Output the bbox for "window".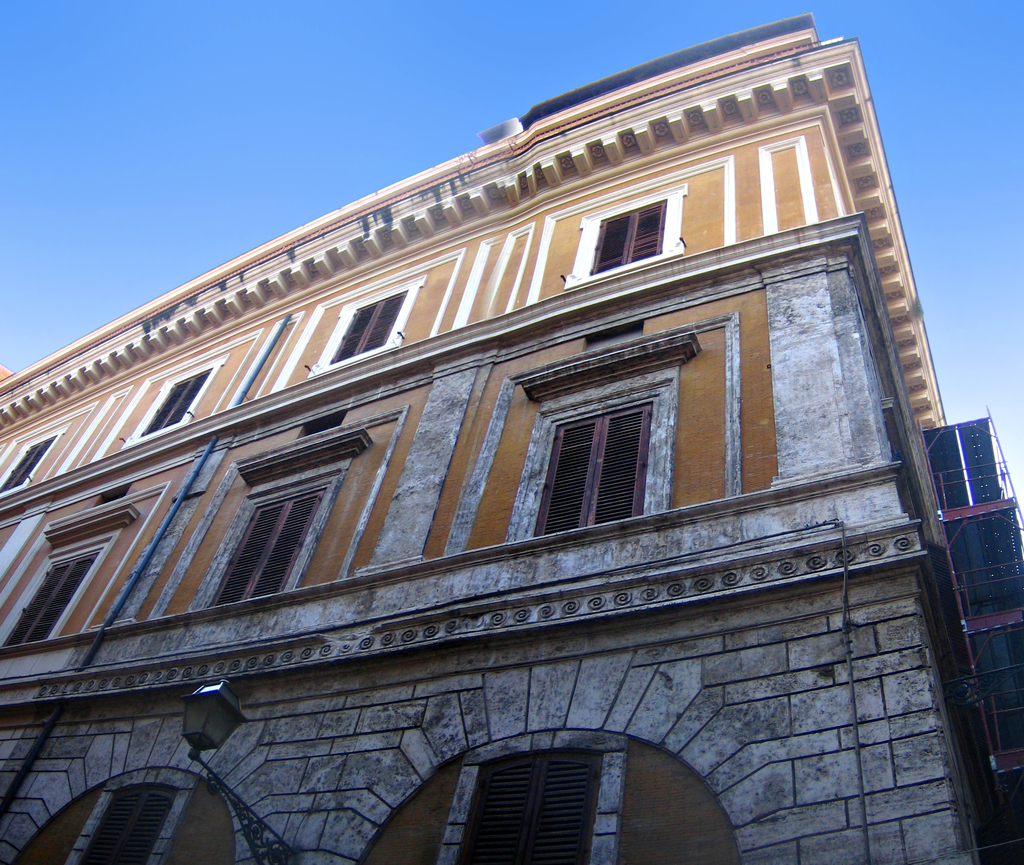
rect(123, 355, 225, 448).
